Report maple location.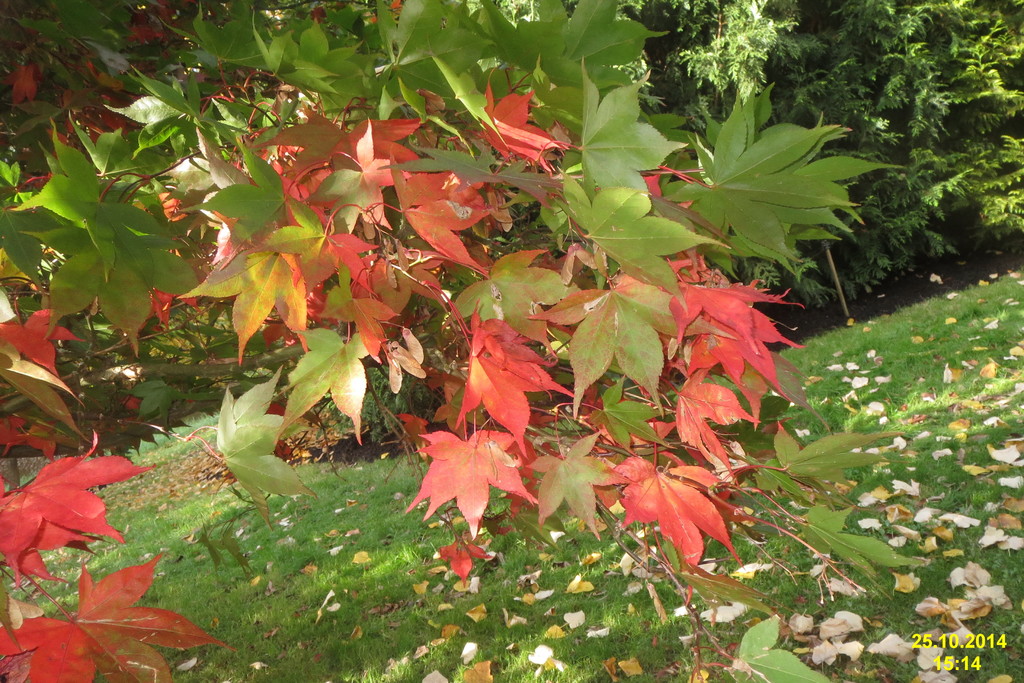
Report: bbox=[900, 1, 1023, 263].
